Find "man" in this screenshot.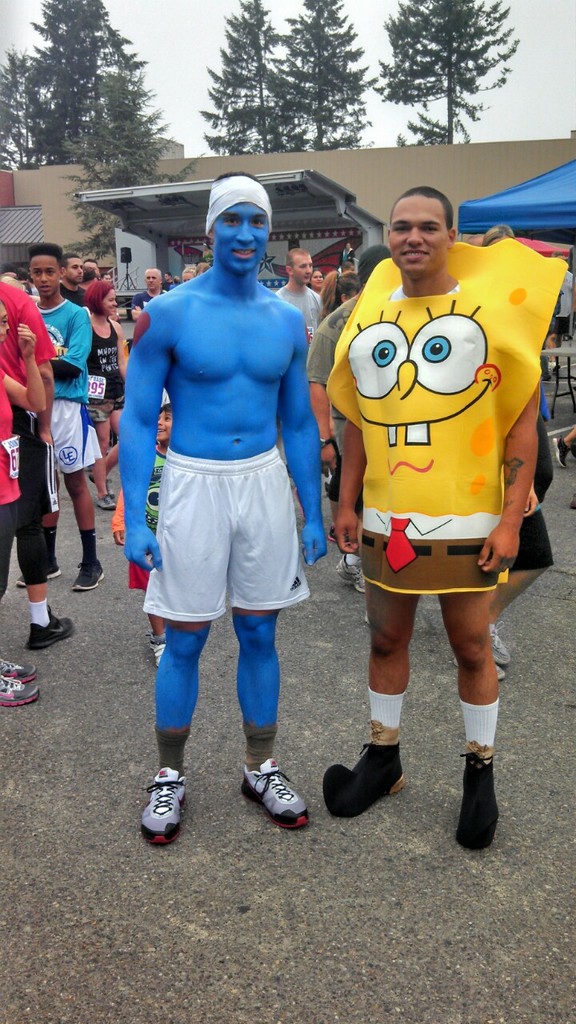
The bounding box for "man" is <box>554,253,573,367</box>.
